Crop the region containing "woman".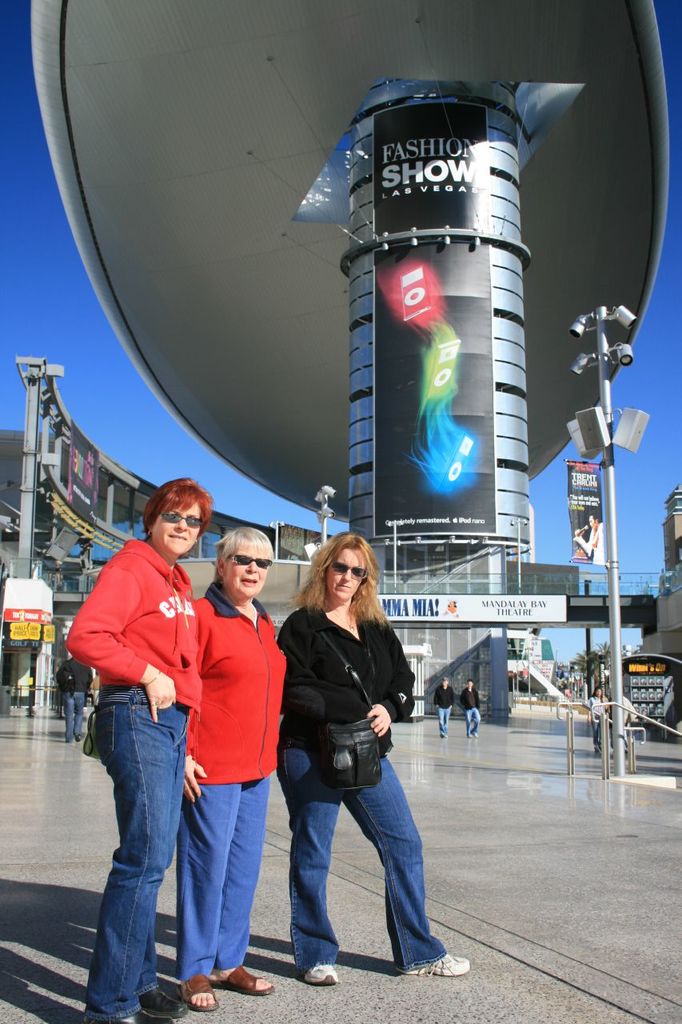
Crop region: x1=180, y1=524, x2=288, y2=1014.
